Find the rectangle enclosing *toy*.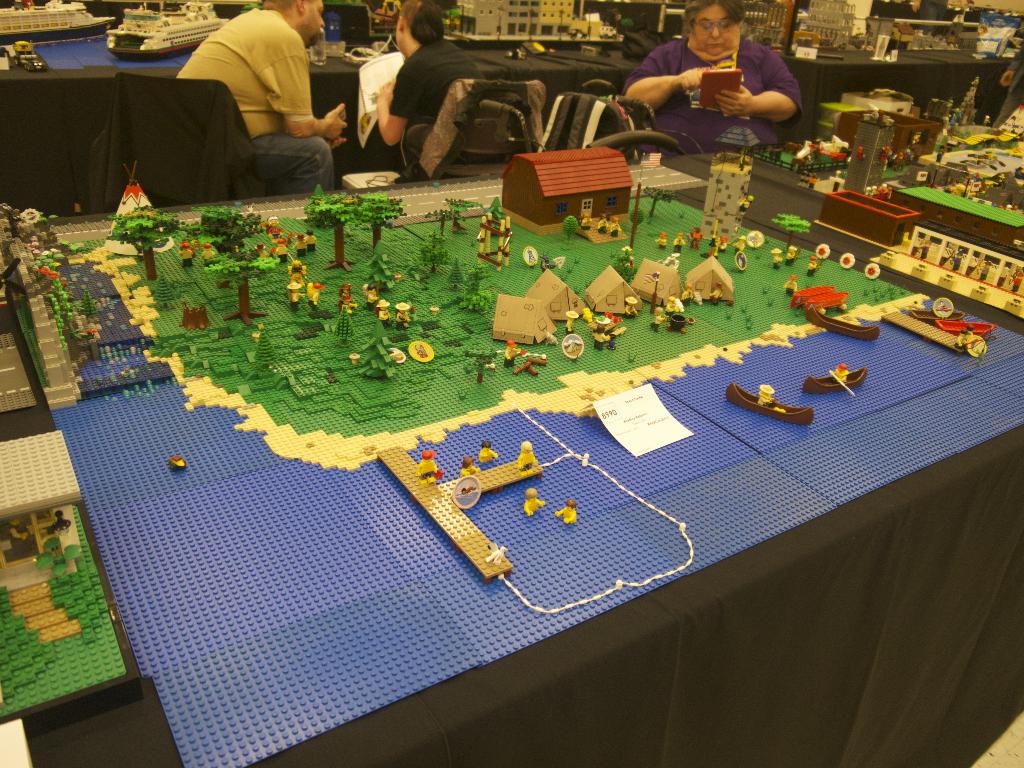
(309, 282, 324, 305).
